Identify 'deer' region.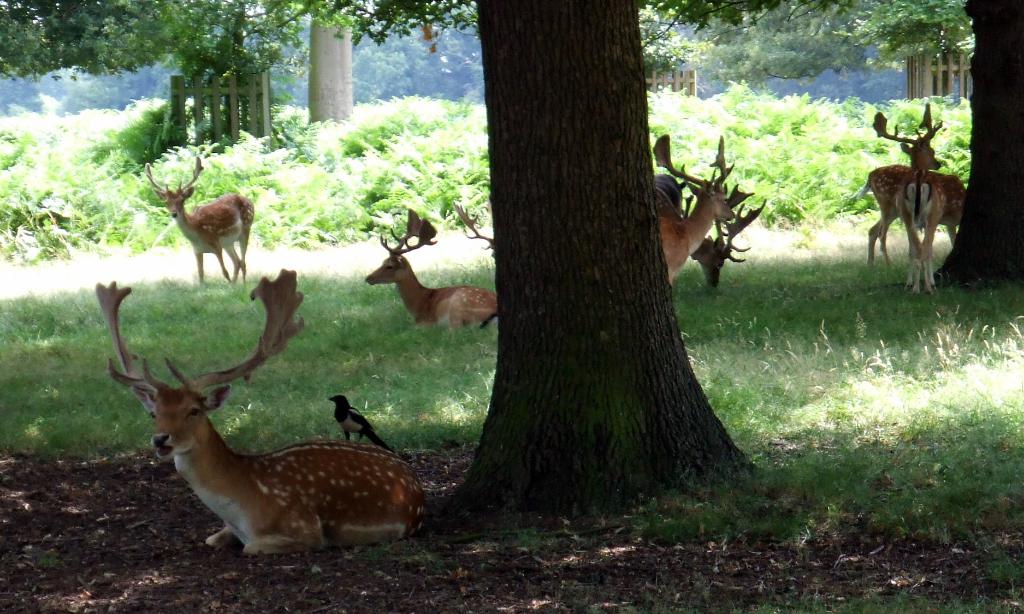
Region: 369, 209, 489, 331.
